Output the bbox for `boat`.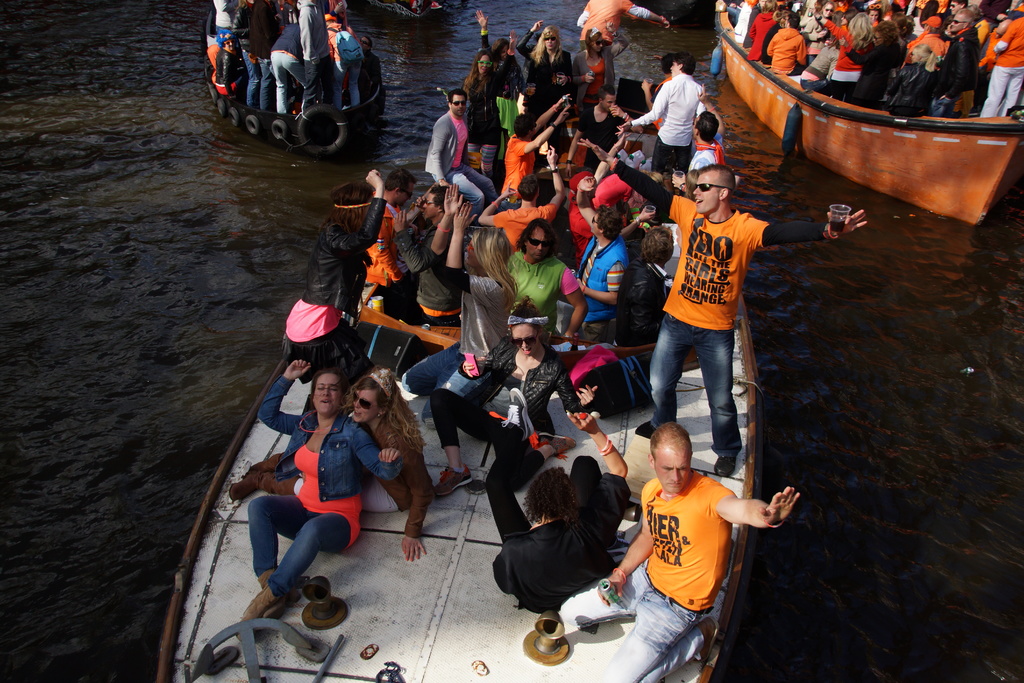
{"x1": 152, "y1": 73, "x2": 765, "y2": 682}.
